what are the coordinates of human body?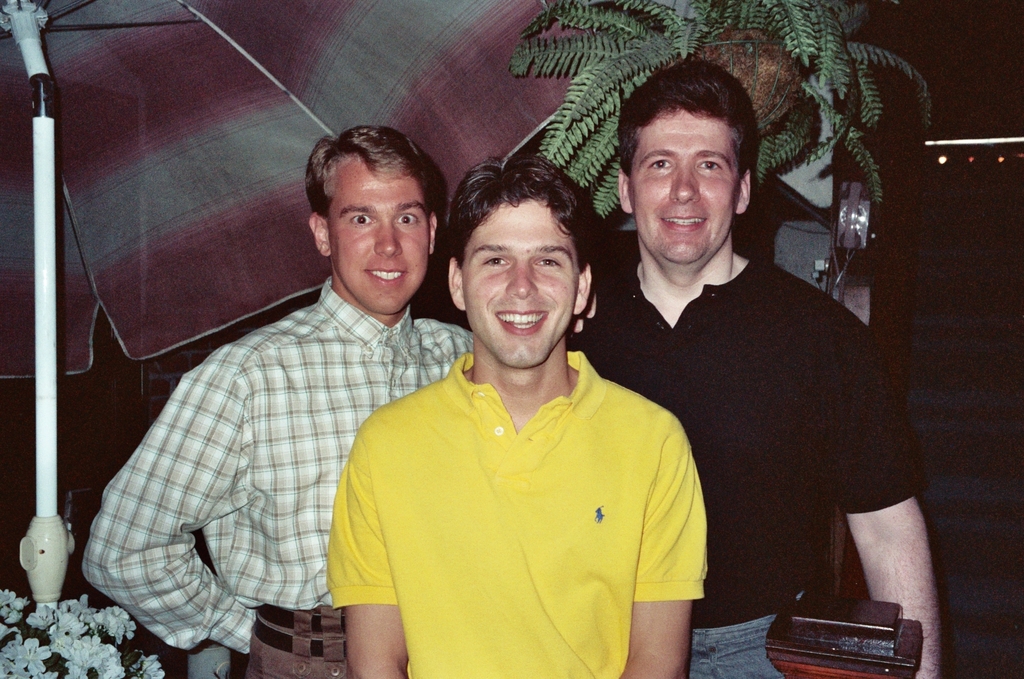
bbox=[565, 61, 945, 677].
